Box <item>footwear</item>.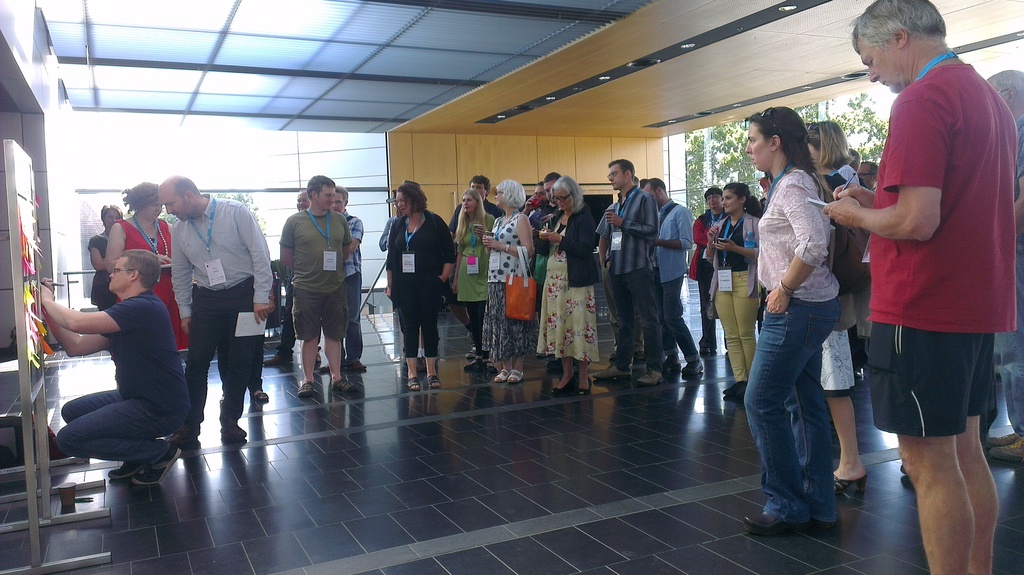
Rect(807, 519, 837, 532).
